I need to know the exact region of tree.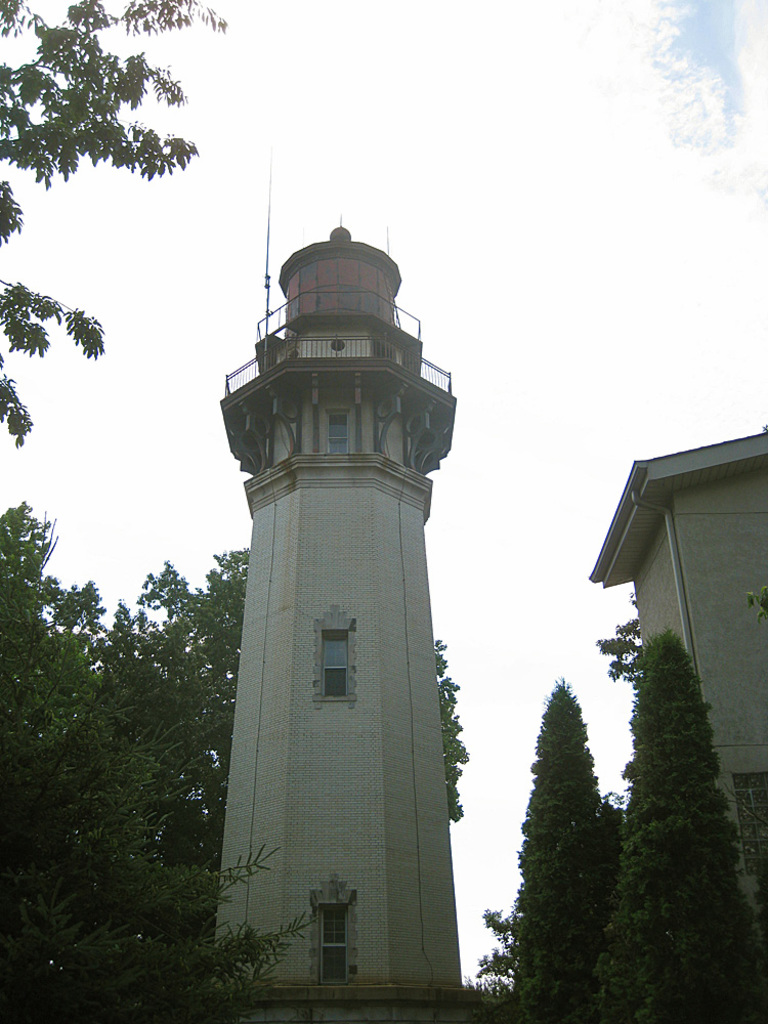
Region: <region>0, 496, 471, 1023</region>.
